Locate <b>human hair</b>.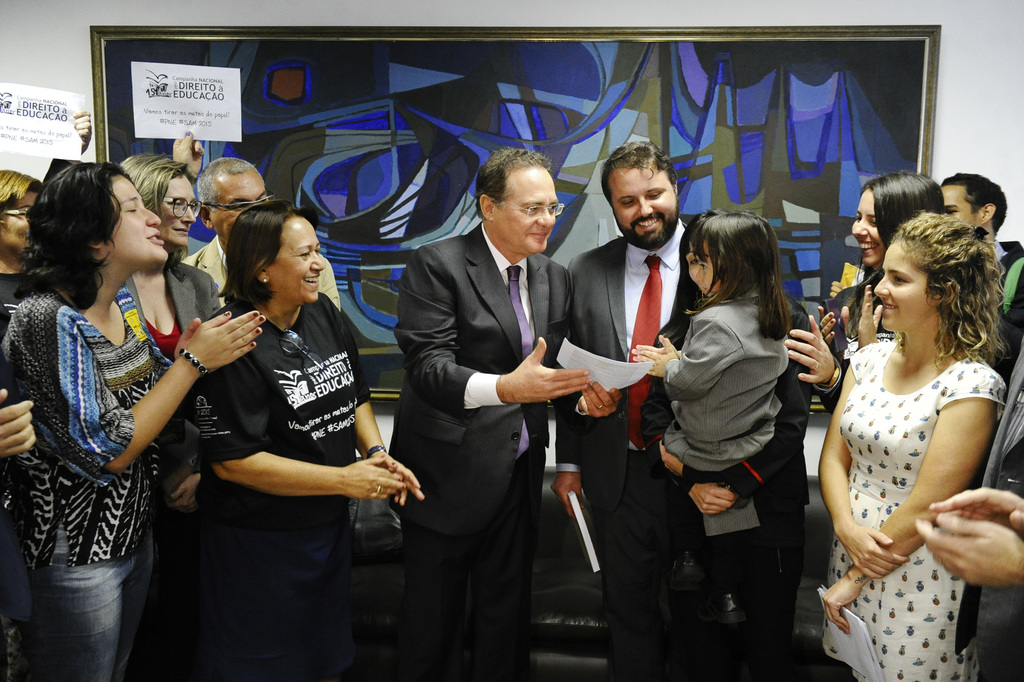
Bounding box: 896,211,1010,369.
